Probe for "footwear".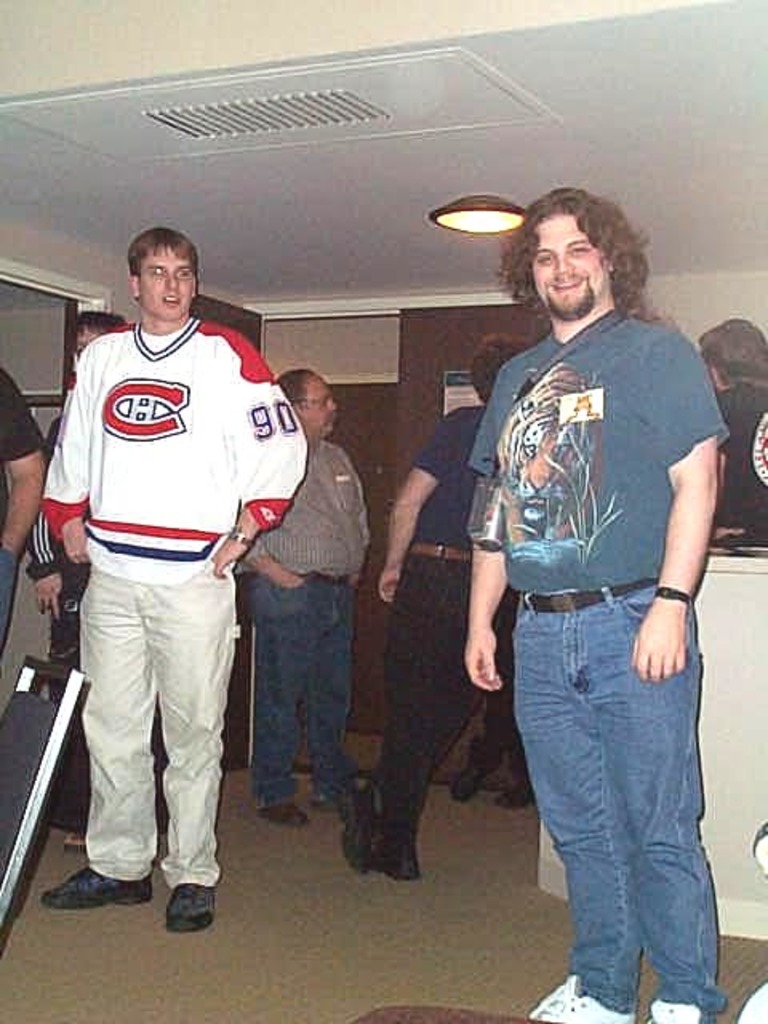
Probe result: 40:869:155:906.
